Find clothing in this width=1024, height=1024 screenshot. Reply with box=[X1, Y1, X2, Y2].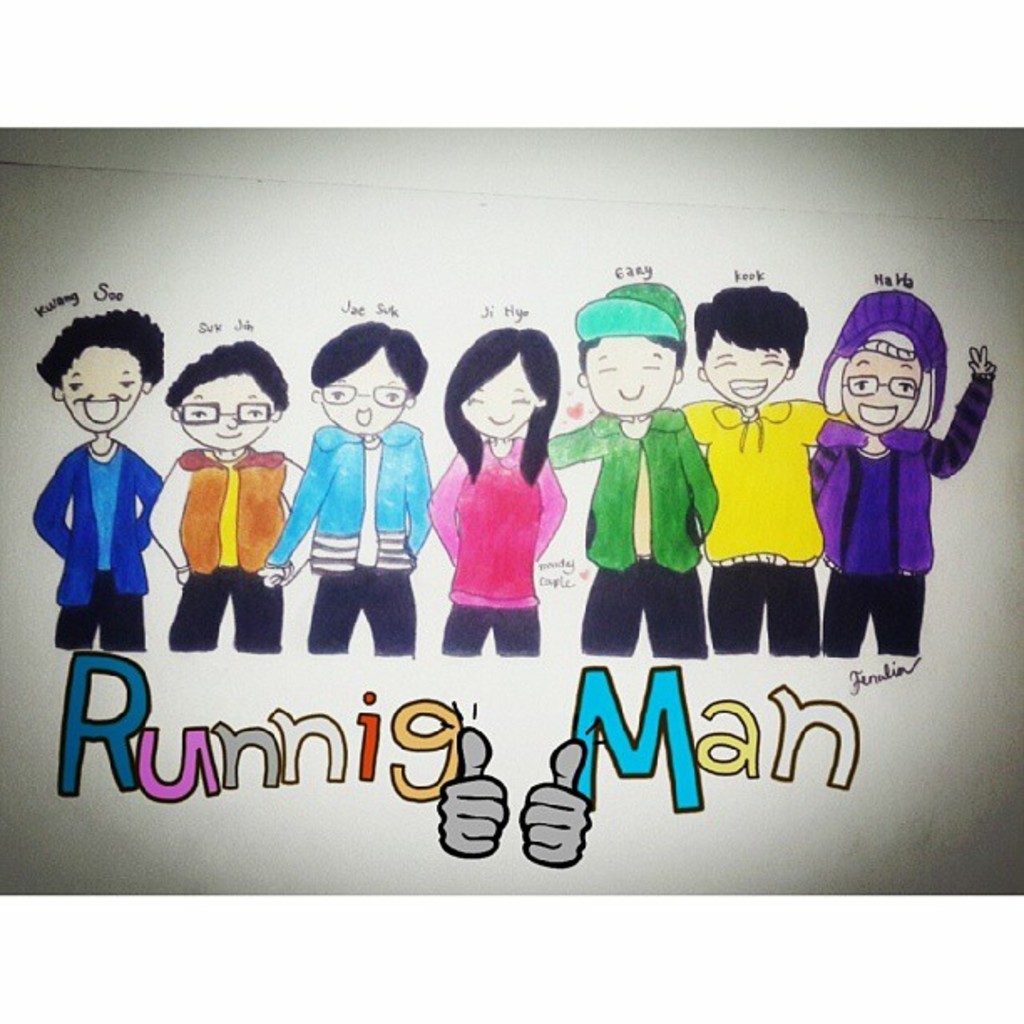
box=[37, 438, 164, 646].
